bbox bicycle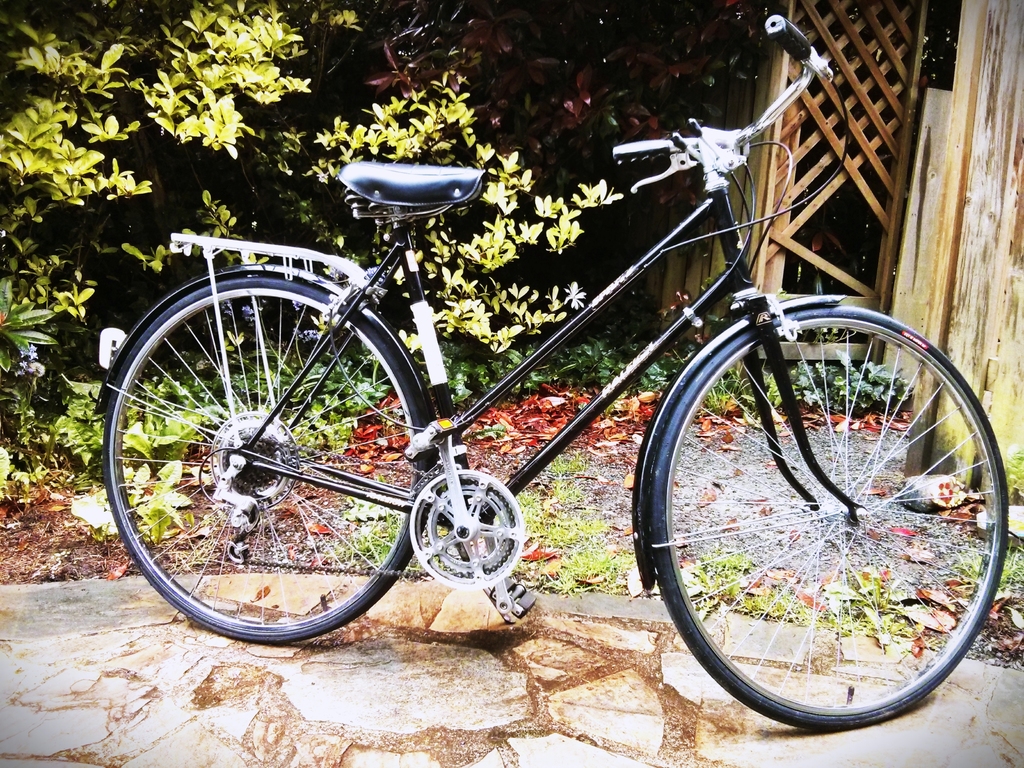
(x1=99, y1=99, x2=952, y2=717)
